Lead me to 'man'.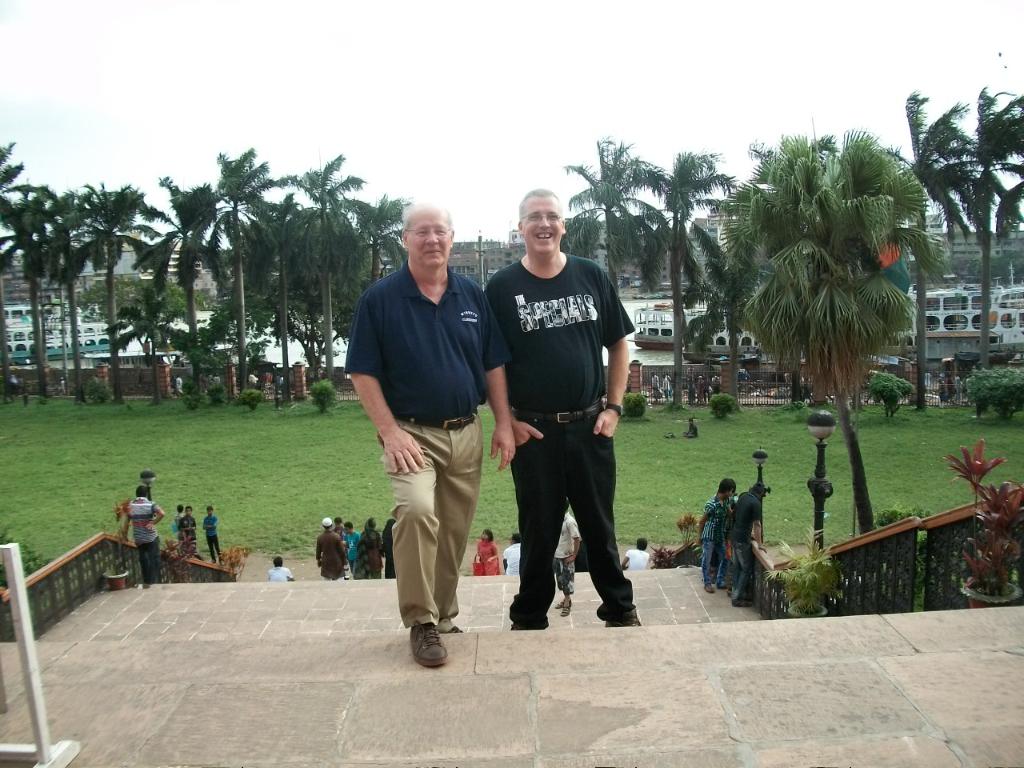
Lead to rect(713, 374, 722, 394).
